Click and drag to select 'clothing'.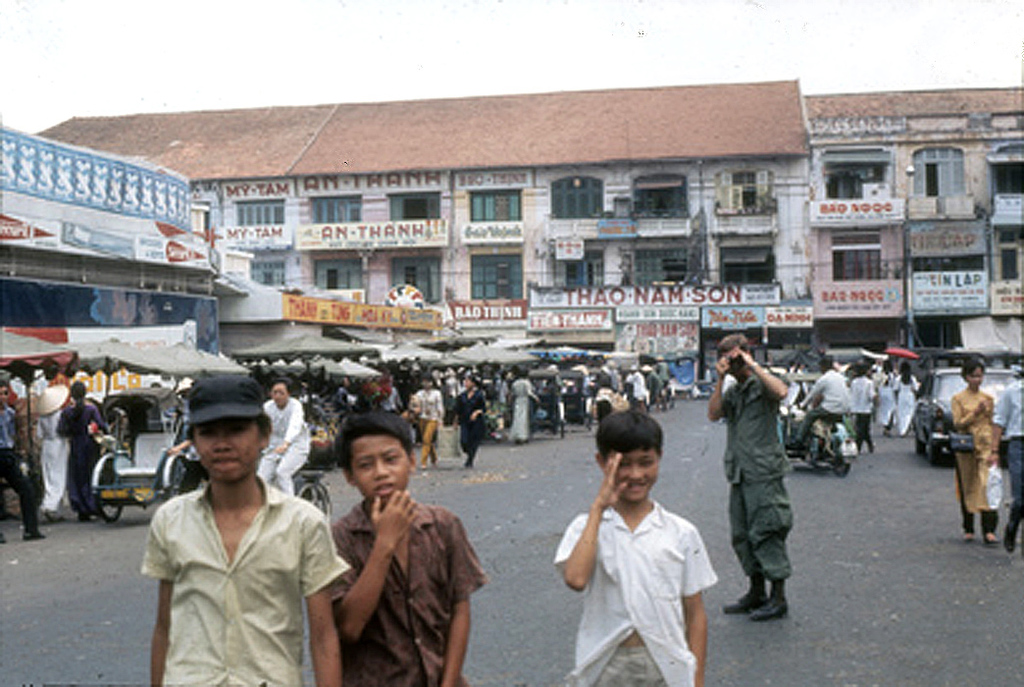
Selection: [left=998, top=377, right=1023, bottom=541].
